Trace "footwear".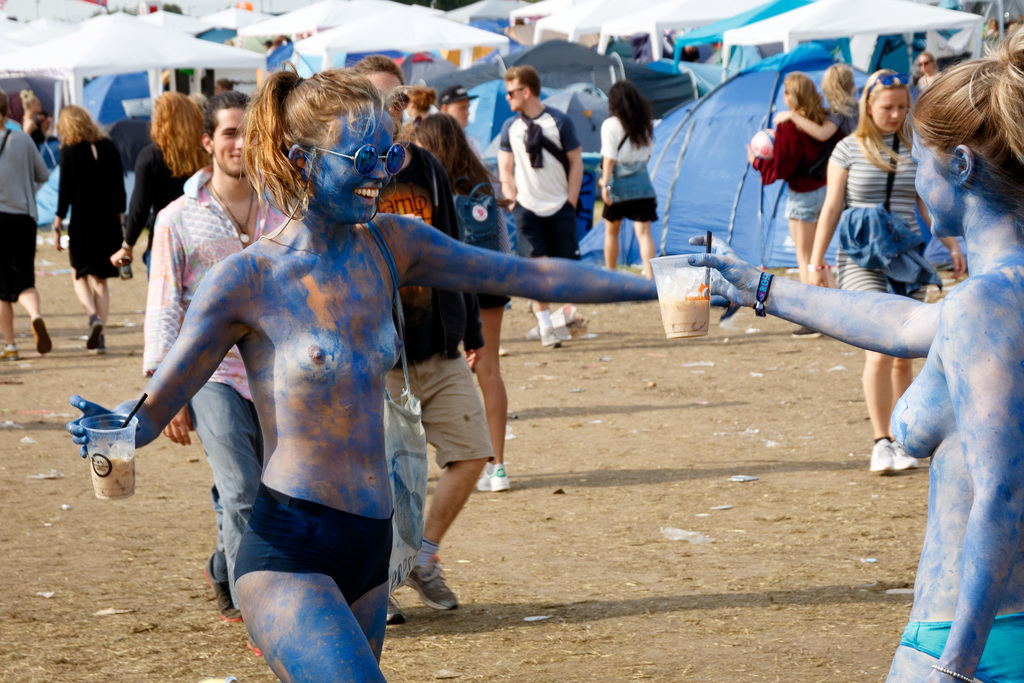
Traced to {"left": 82, "top": 318, "right": 108, "bottom": 354}.
